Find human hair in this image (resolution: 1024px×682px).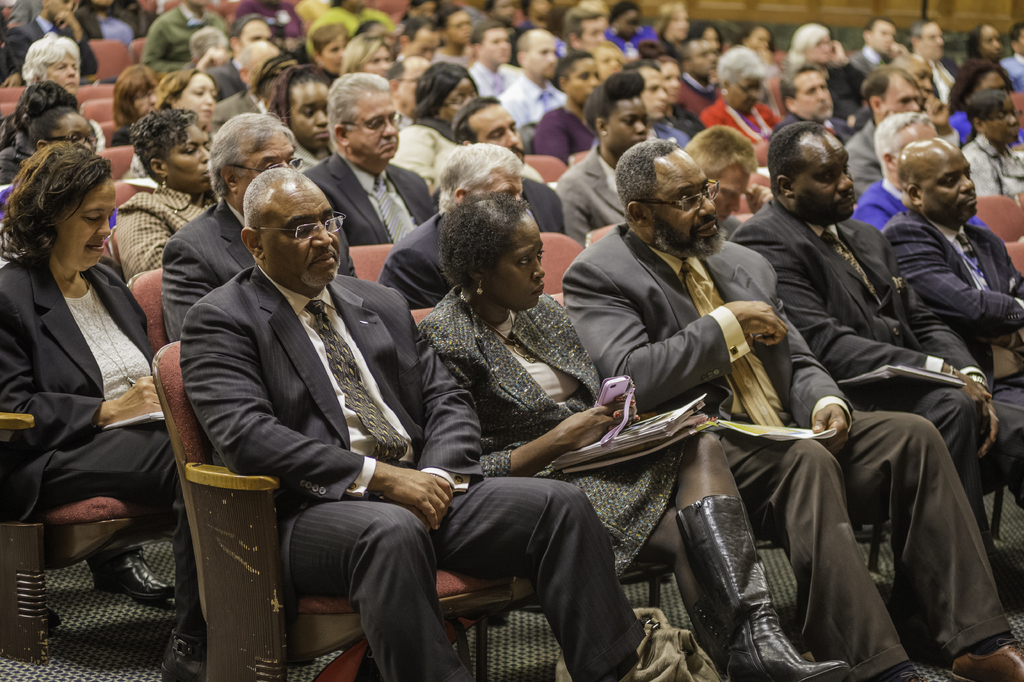
l=689, t=18, r=724, b=49.
